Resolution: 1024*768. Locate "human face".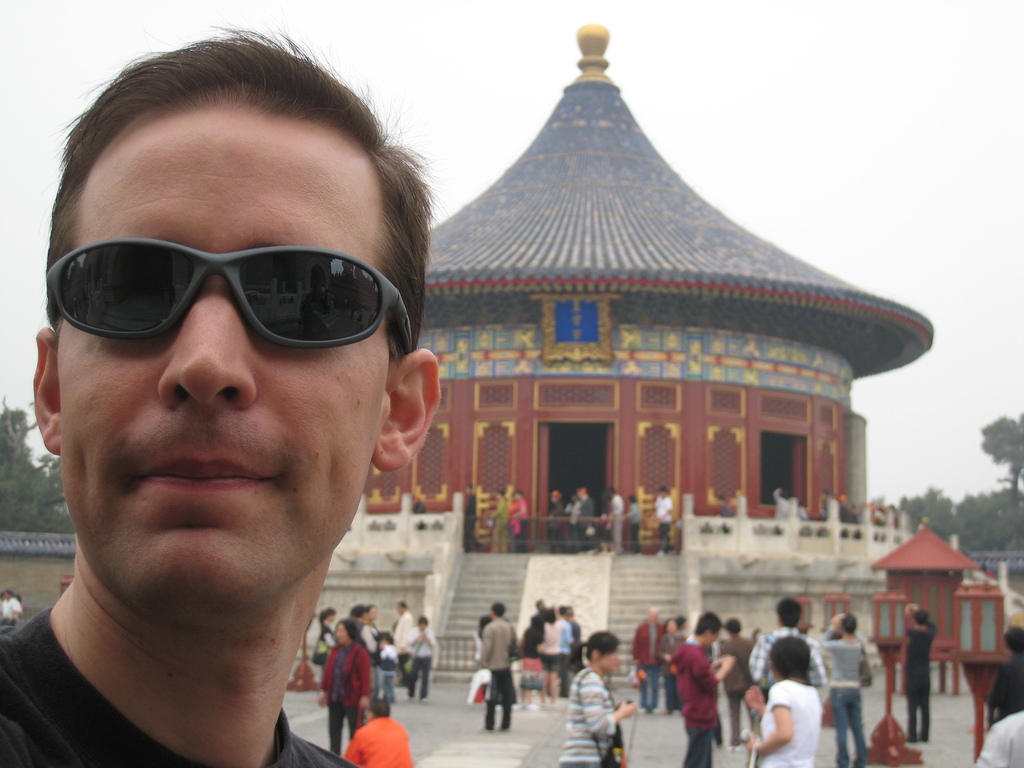
pyautogui.locateOnScreen(337, 625, 349, 648).
